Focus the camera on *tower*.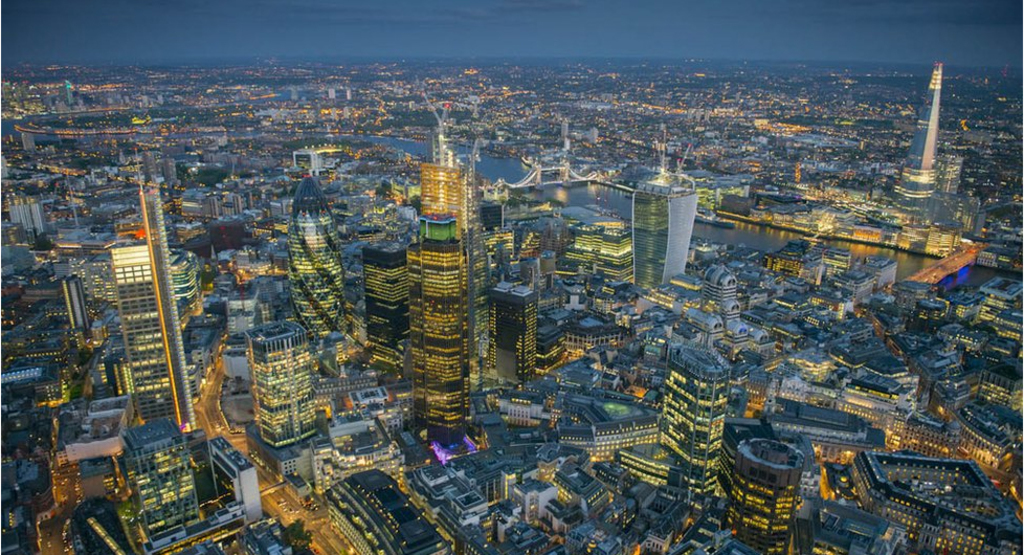
Focus region: bbox=(377, 111, 489, 418).
